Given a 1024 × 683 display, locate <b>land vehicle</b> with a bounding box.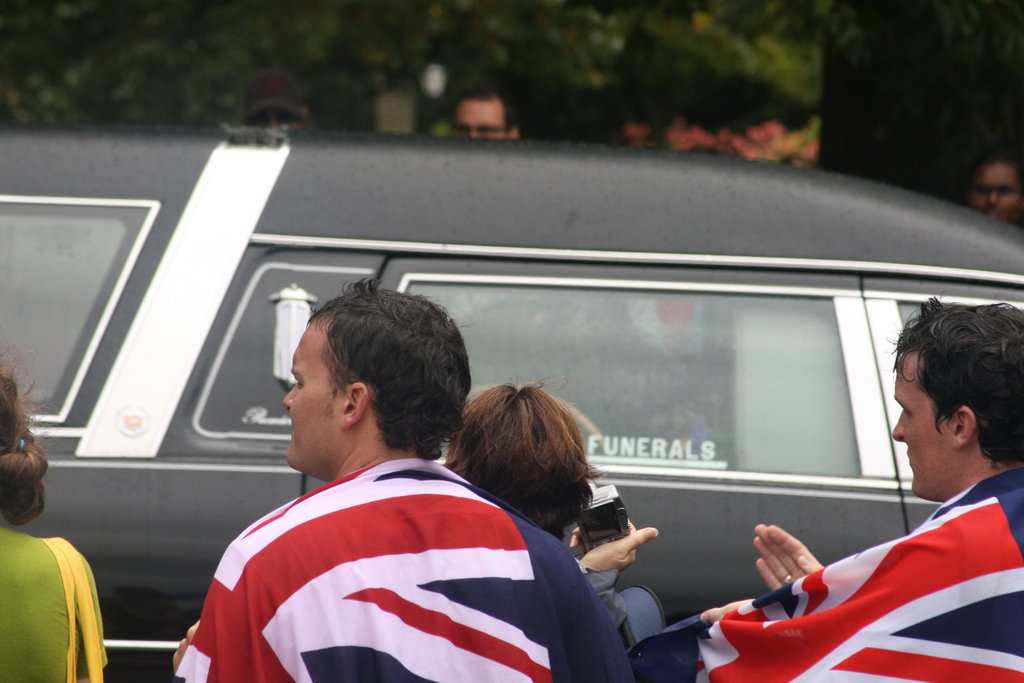
Located: bbox=[19, 138, 1023, 682].
